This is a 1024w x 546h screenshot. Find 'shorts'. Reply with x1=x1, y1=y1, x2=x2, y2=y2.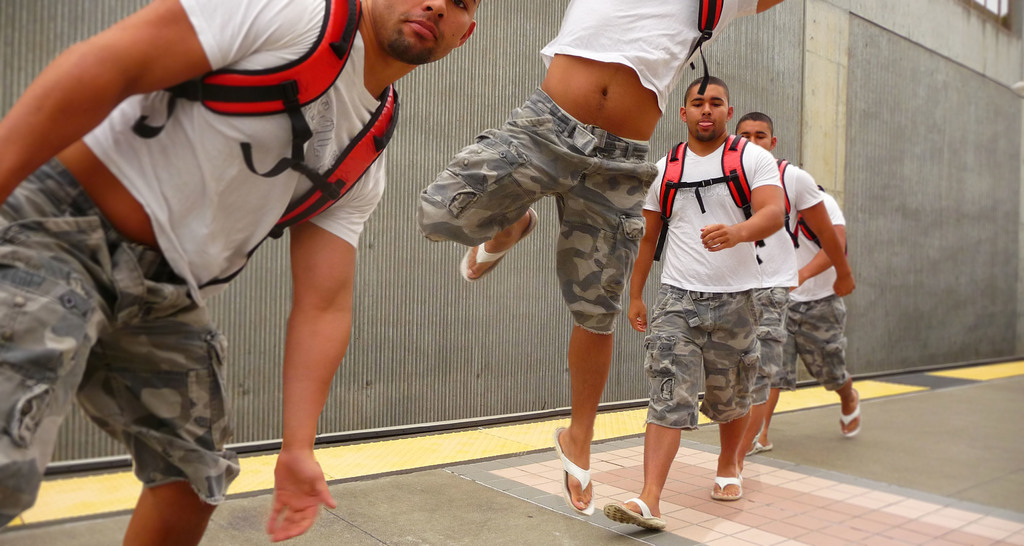
x1=778, y1=295, x2=850, y2=389.
